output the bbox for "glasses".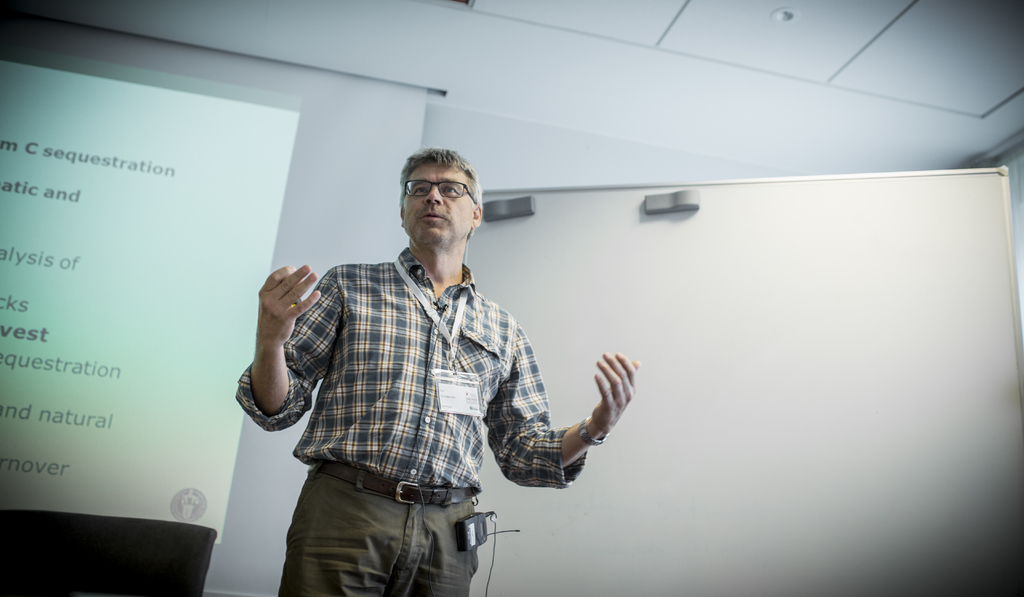
Rect(399, 179, 481, 204).
